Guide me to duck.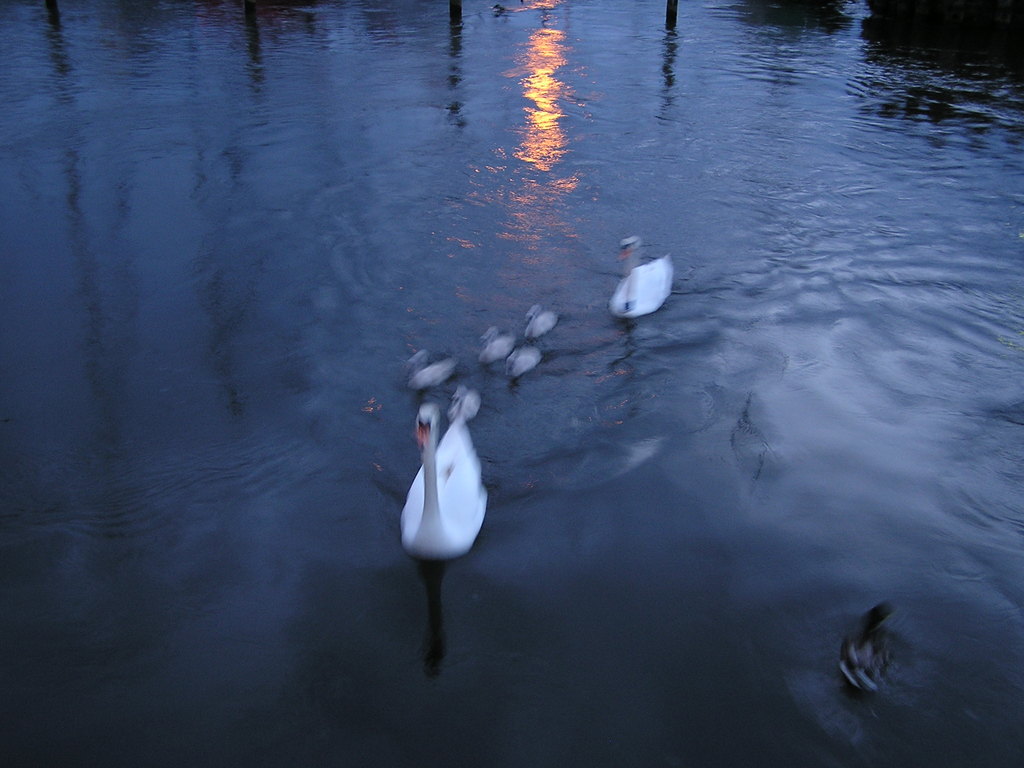
Guidance: {"left": 481, "top": 321, "right": 517, "bottom": 363}.
